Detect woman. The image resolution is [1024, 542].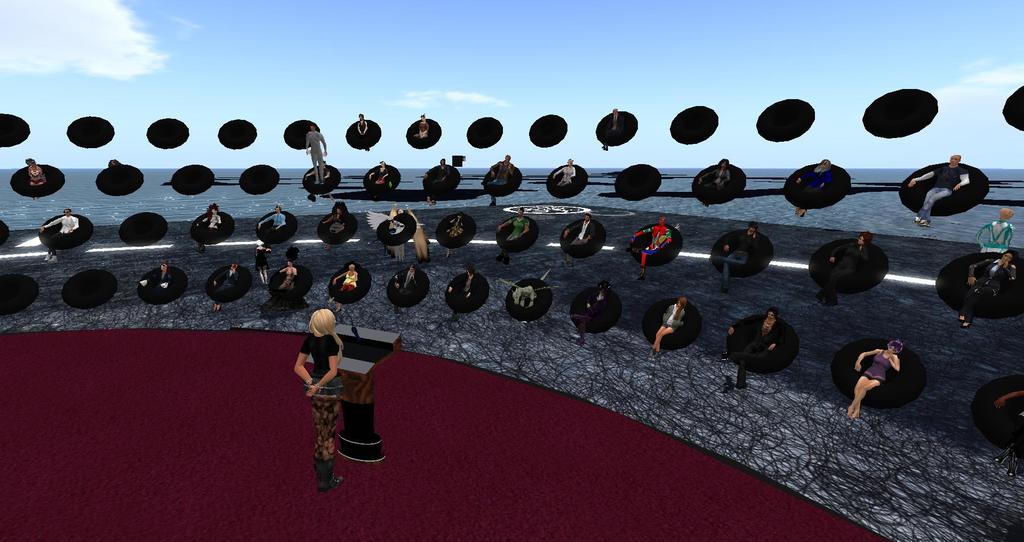
bbox=(819, 232, 871, 305).
